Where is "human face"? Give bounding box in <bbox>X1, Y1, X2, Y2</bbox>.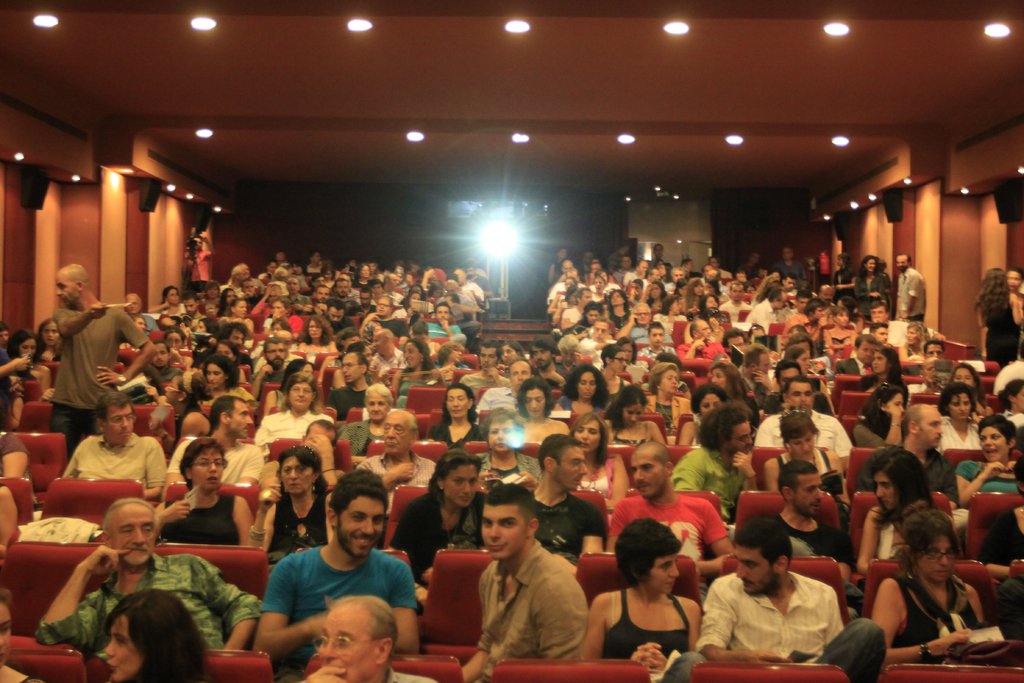
<bbox>301, 425, 333, 441</bbox>.
